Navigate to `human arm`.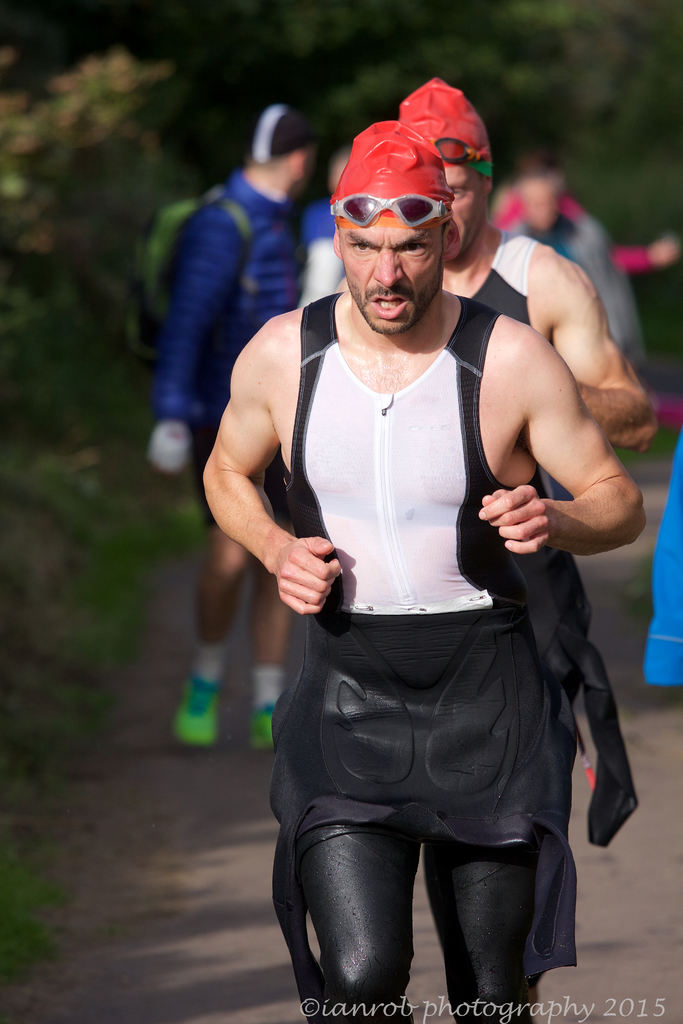
Navigation target: 204,321,346,614.
